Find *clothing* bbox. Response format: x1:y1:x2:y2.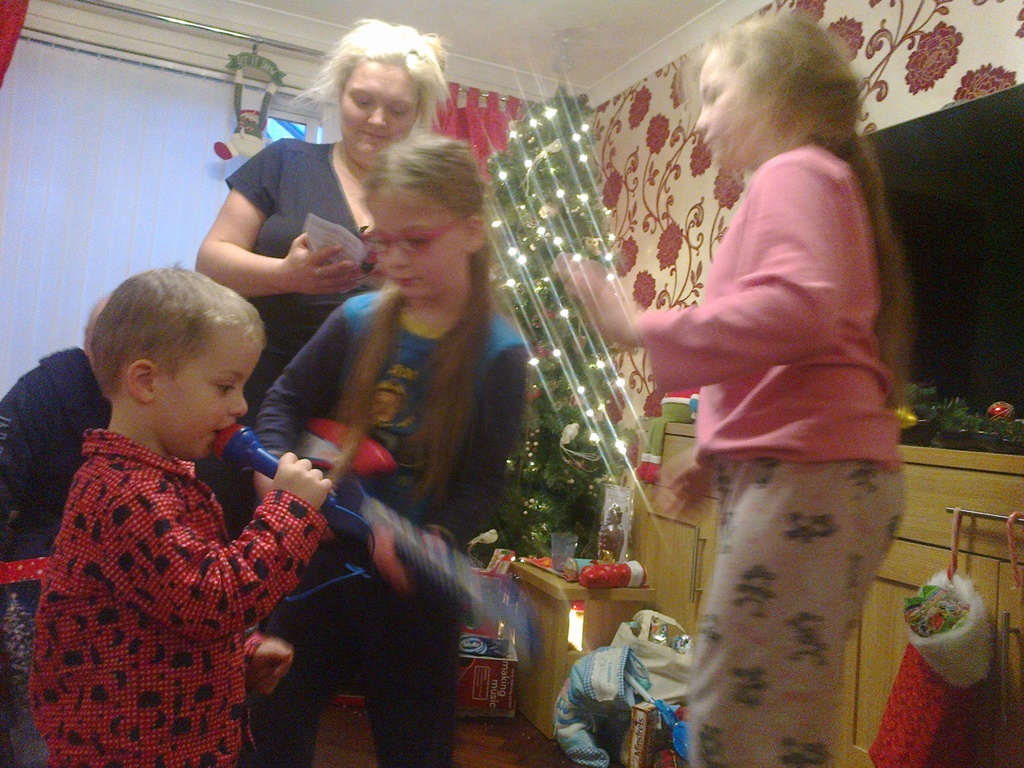
38:406:312:767.
